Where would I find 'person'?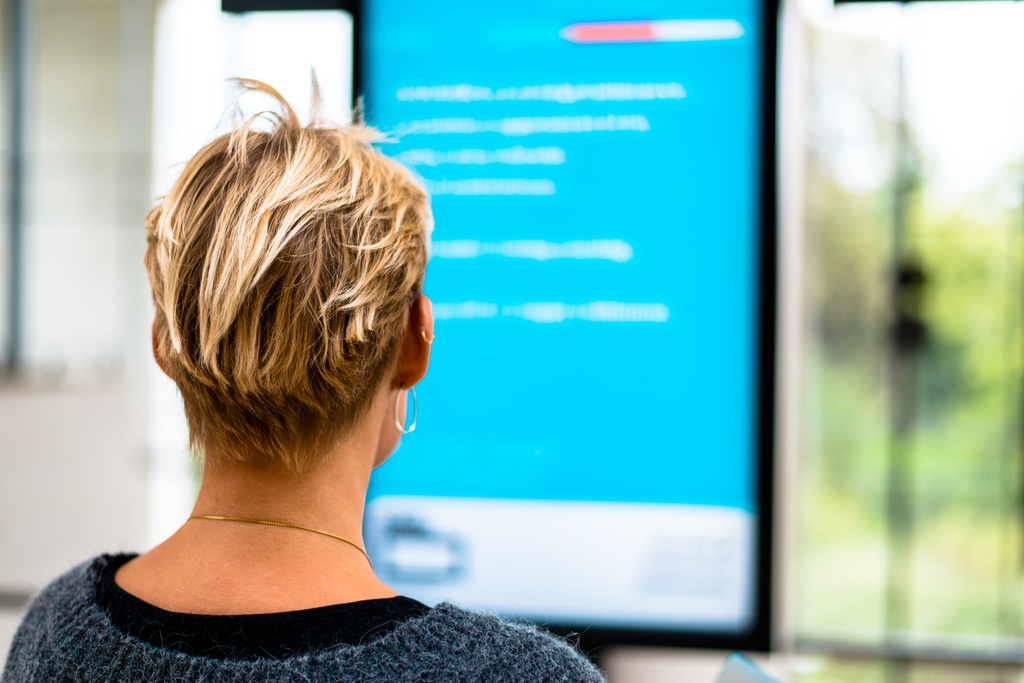
At 124,71,623,673.
